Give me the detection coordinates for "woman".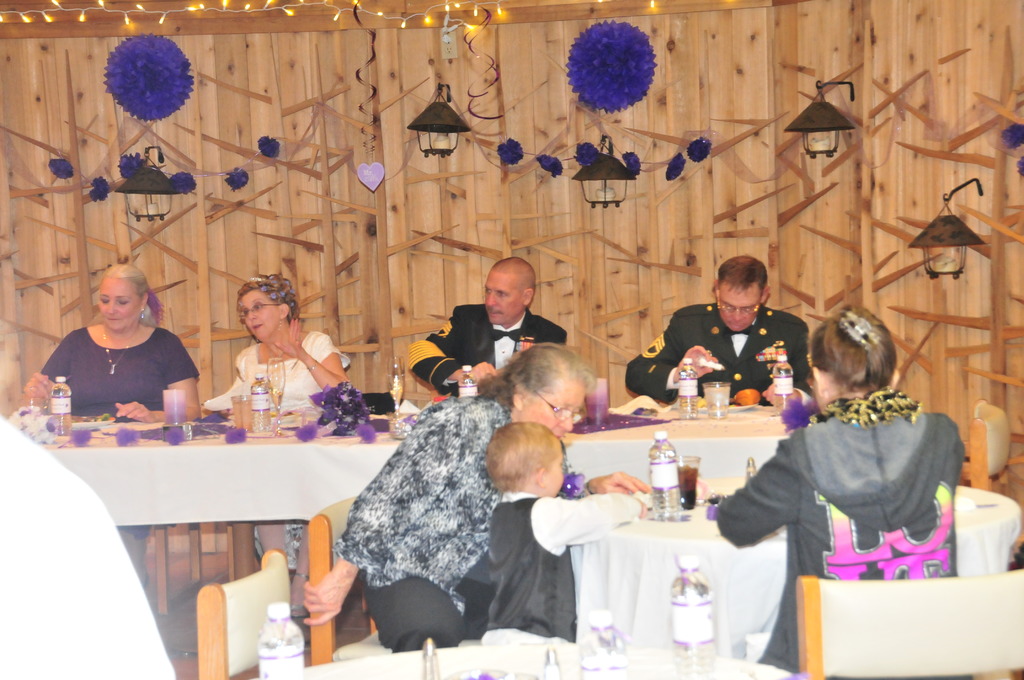
region(297, 340, 601, 656).
